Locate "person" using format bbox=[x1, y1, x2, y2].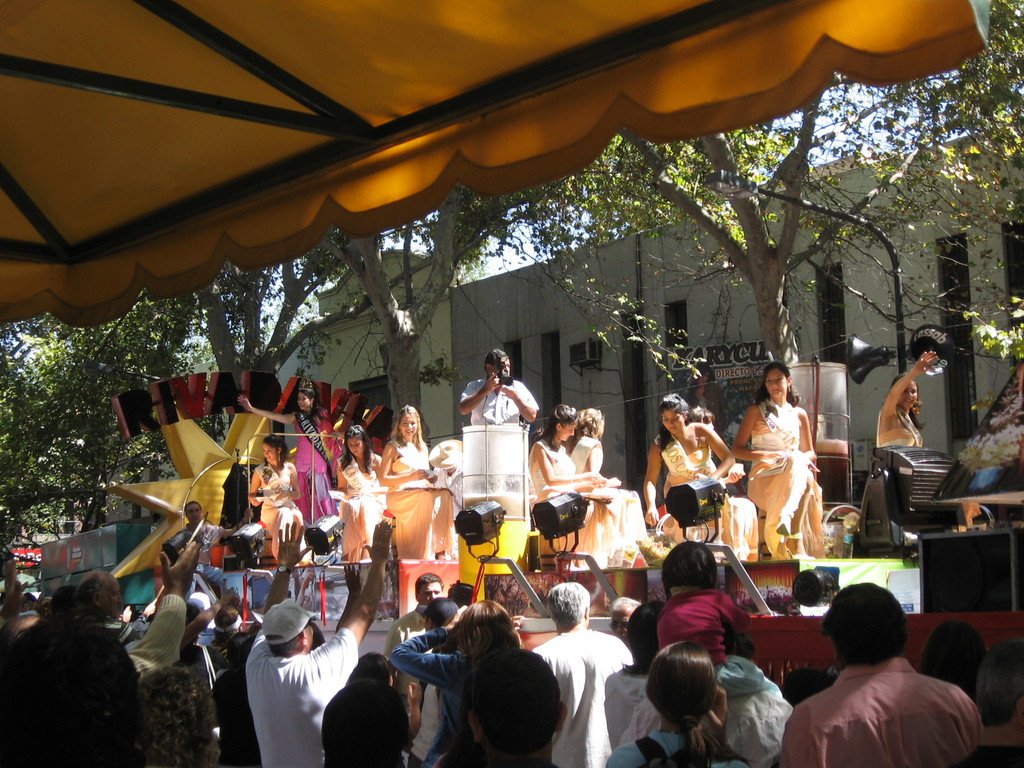
bbox=[249, 433, 308, 563].
